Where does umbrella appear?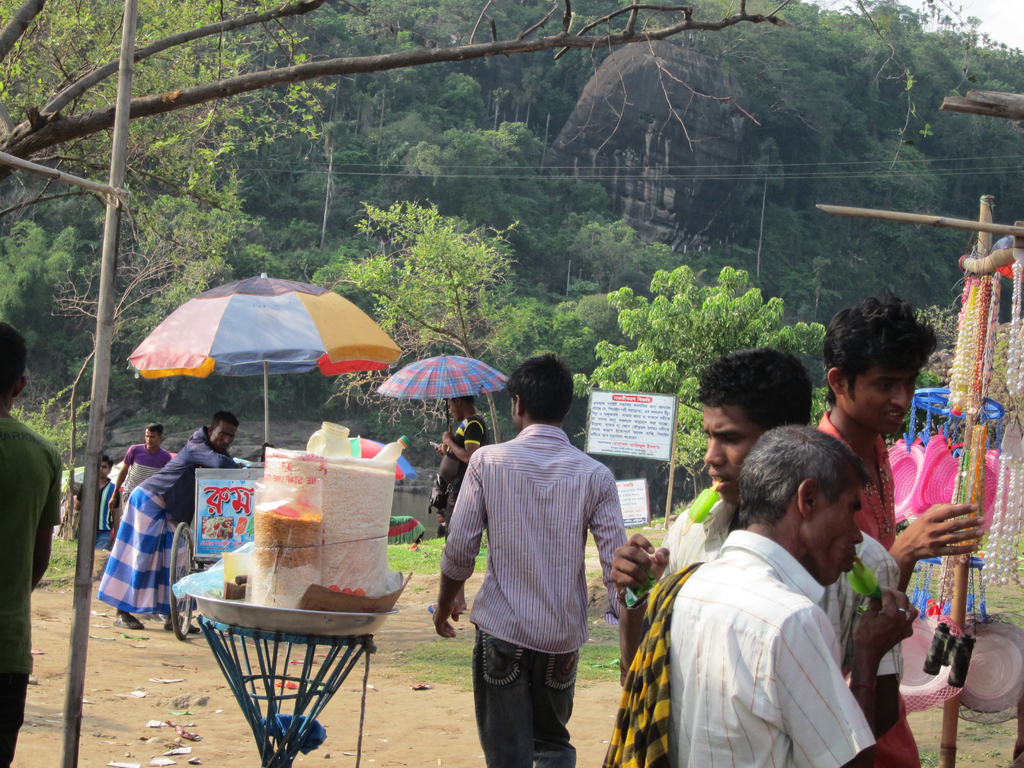
Appears at region(380, 351, 507, 429).
